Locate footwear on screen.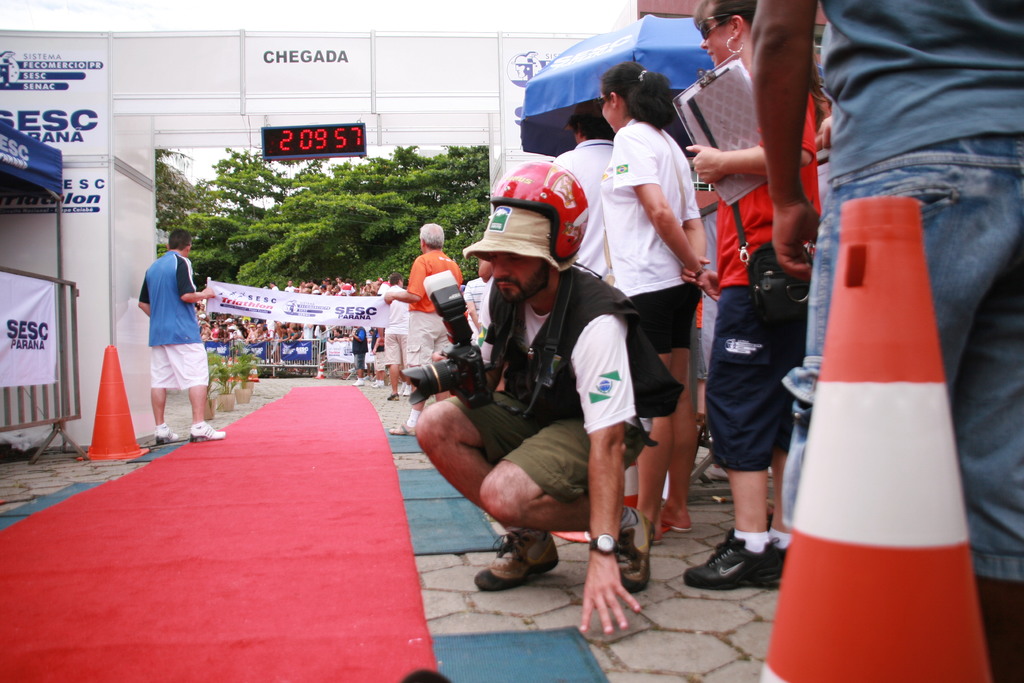
On screen at box(477, 531, 557, 582).
